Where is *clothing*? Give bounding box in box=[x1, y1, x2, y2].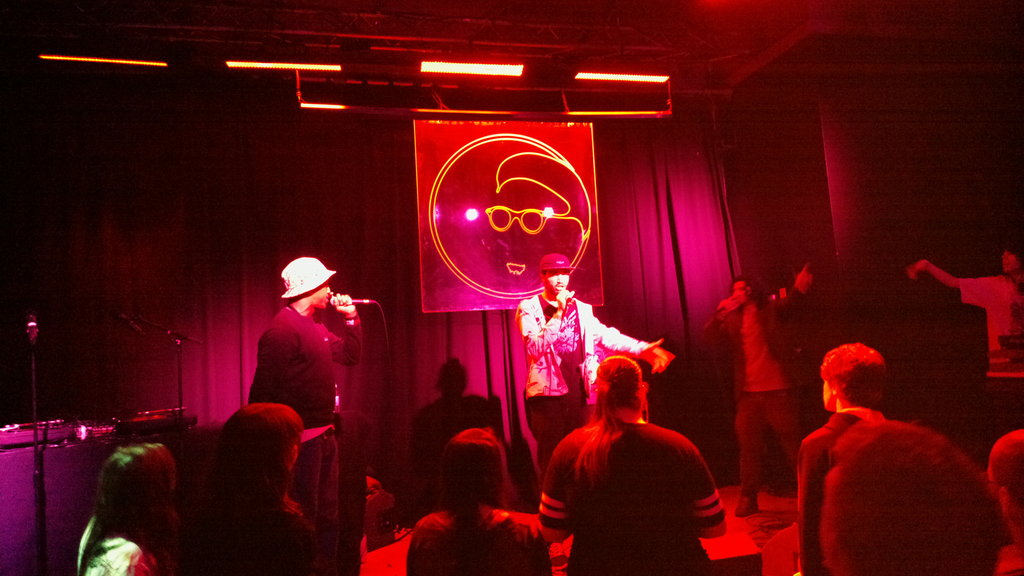
box=[790, 407, 888, 575].
